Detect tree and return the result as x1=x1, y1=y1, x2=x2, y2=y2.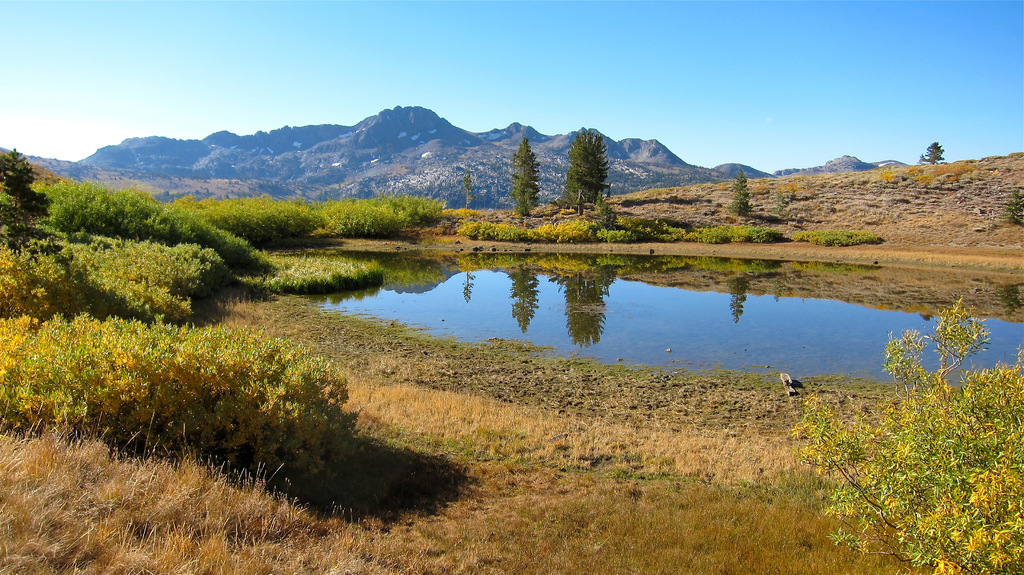
x1=511, y1=136, x2=540, y2=217.
